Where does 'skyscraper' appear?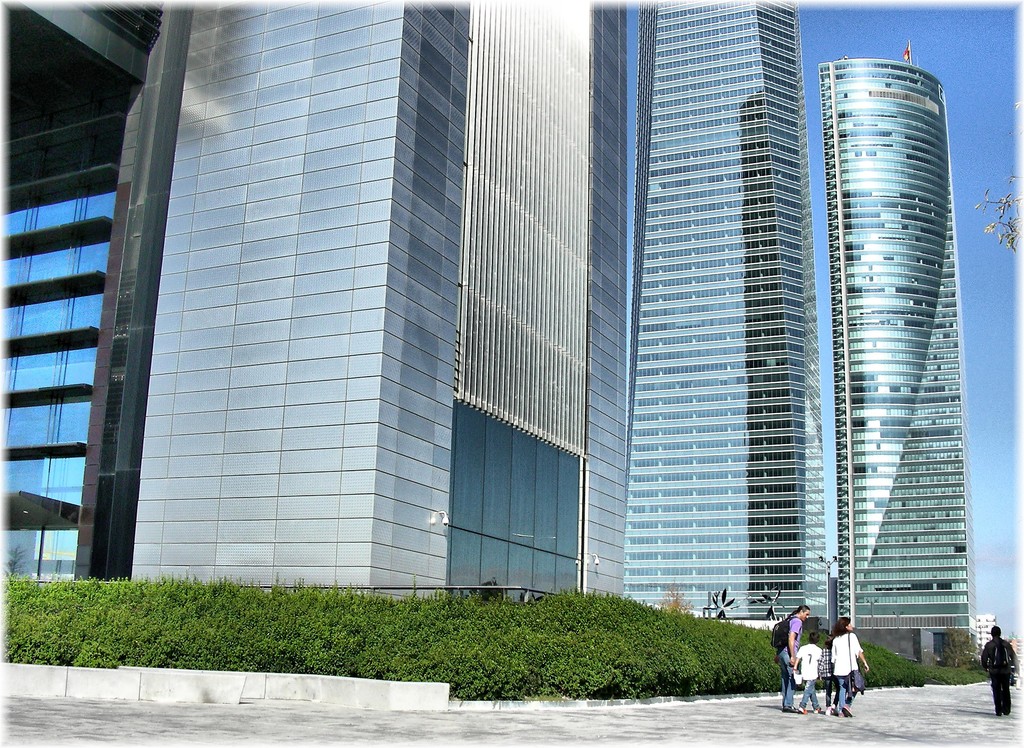
Appears at (x1=96, y1=0, x2=636, y2=639).
